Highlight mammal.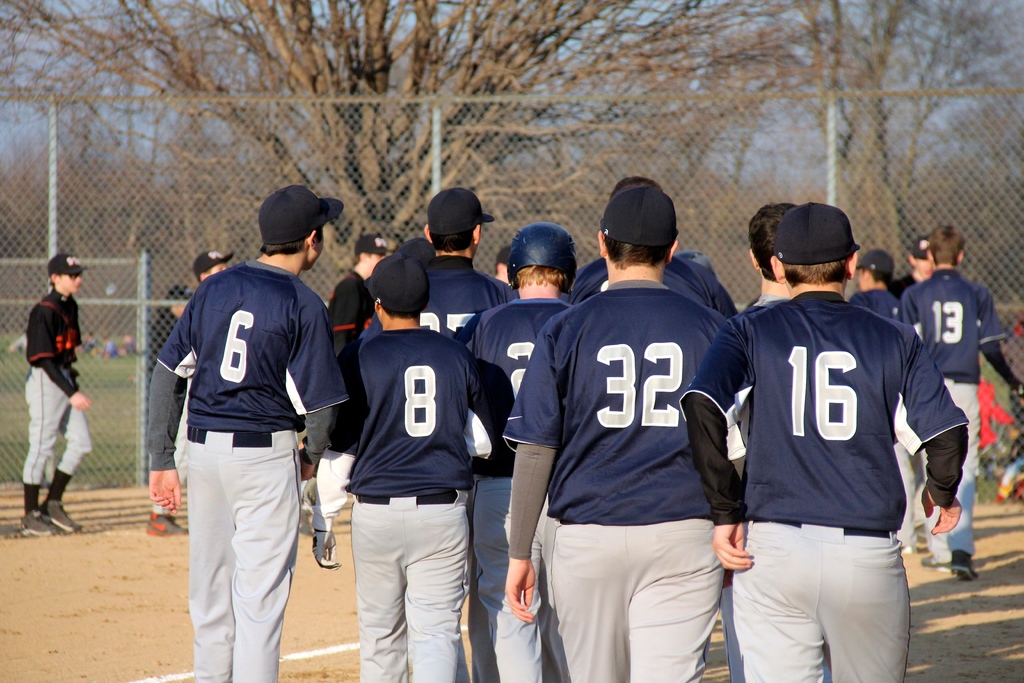
Highlighted region: crop(314, 245, 495, 682).
